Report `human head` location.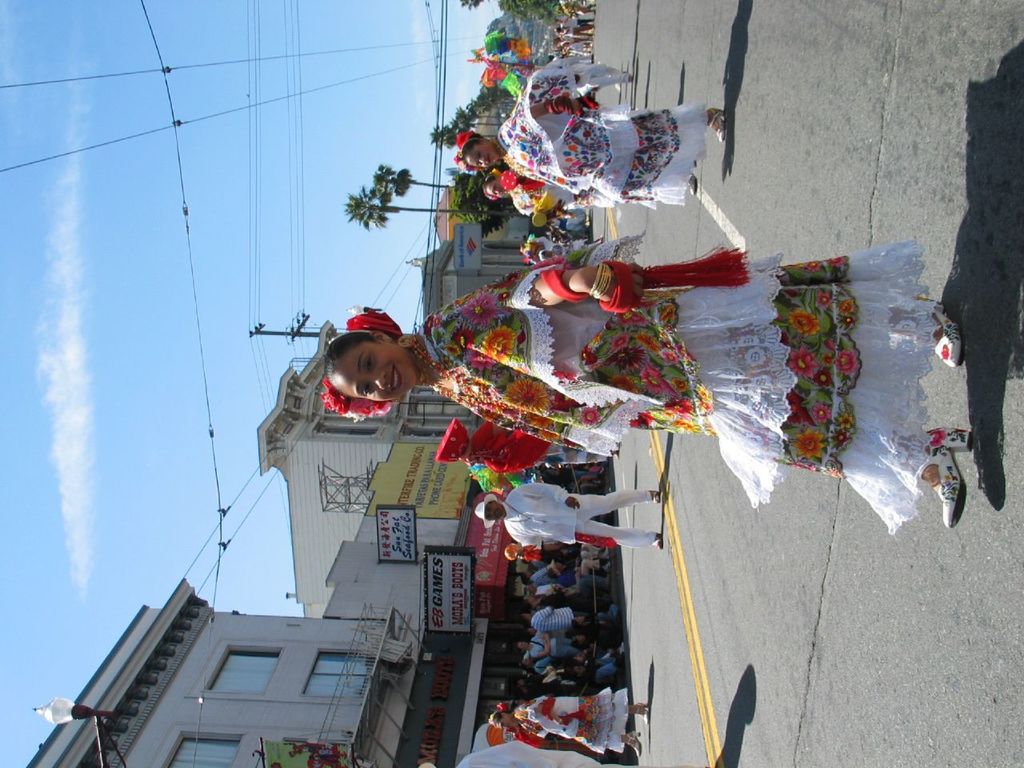
Report: {"left": 314, "top": 314, "right": 412, "bottom": 403}.
